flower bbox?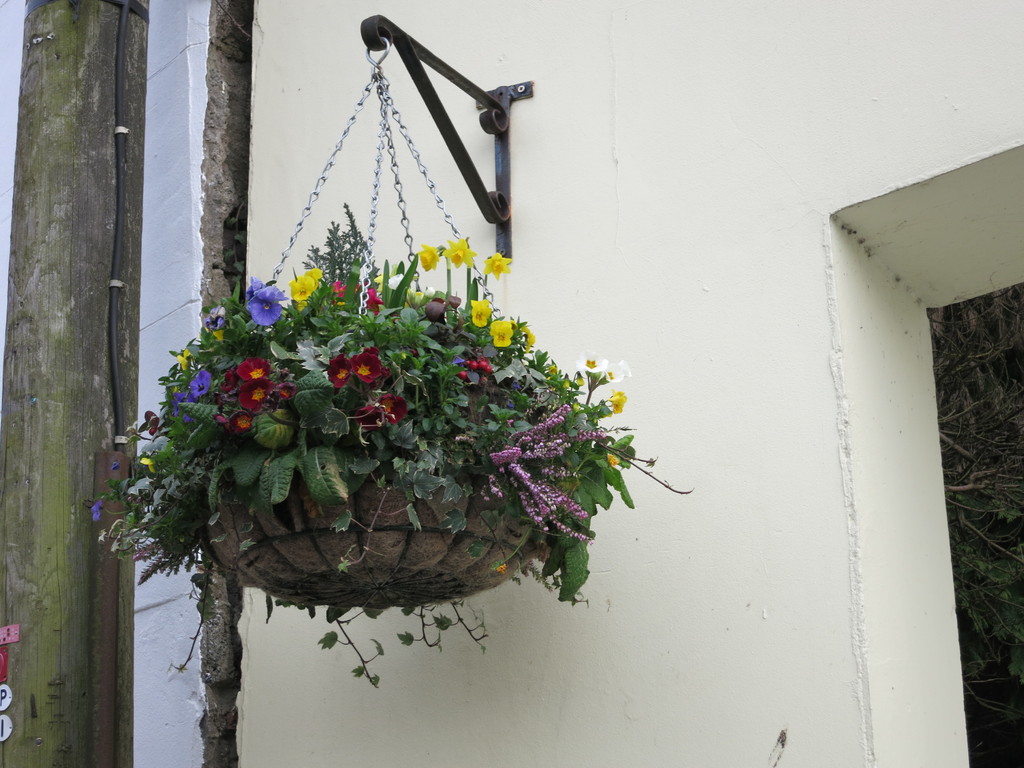
box(328, 279, 357, 300)
